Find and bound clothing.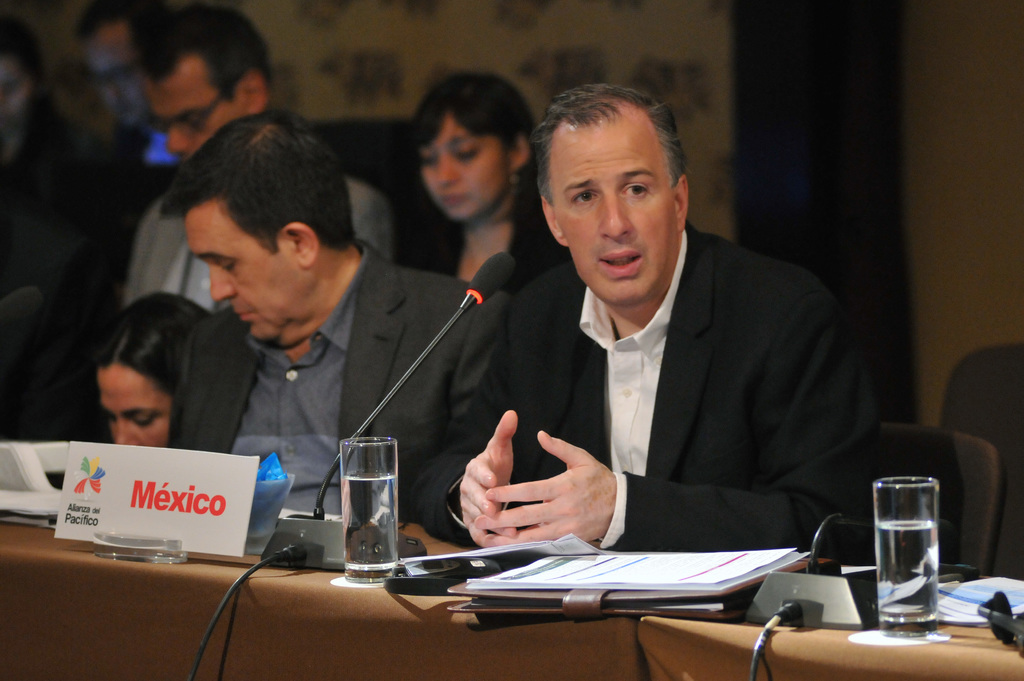
Bound: x1=395 y1=195 x2=563 y2=266.
